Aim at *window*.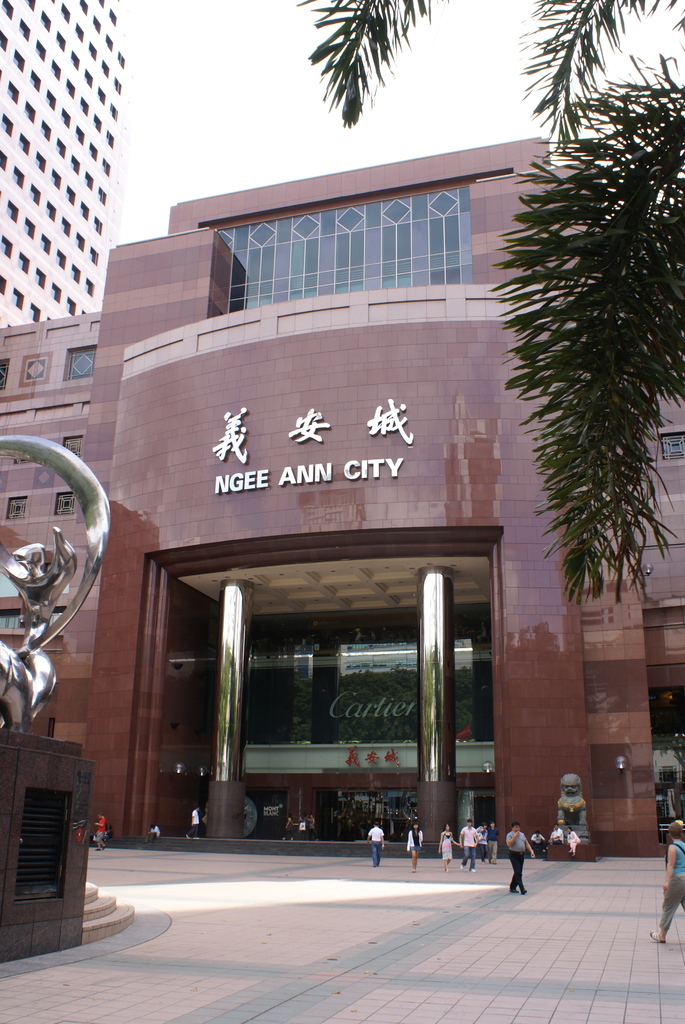
Aimed at bbox=(116, 51, 126, 68).
